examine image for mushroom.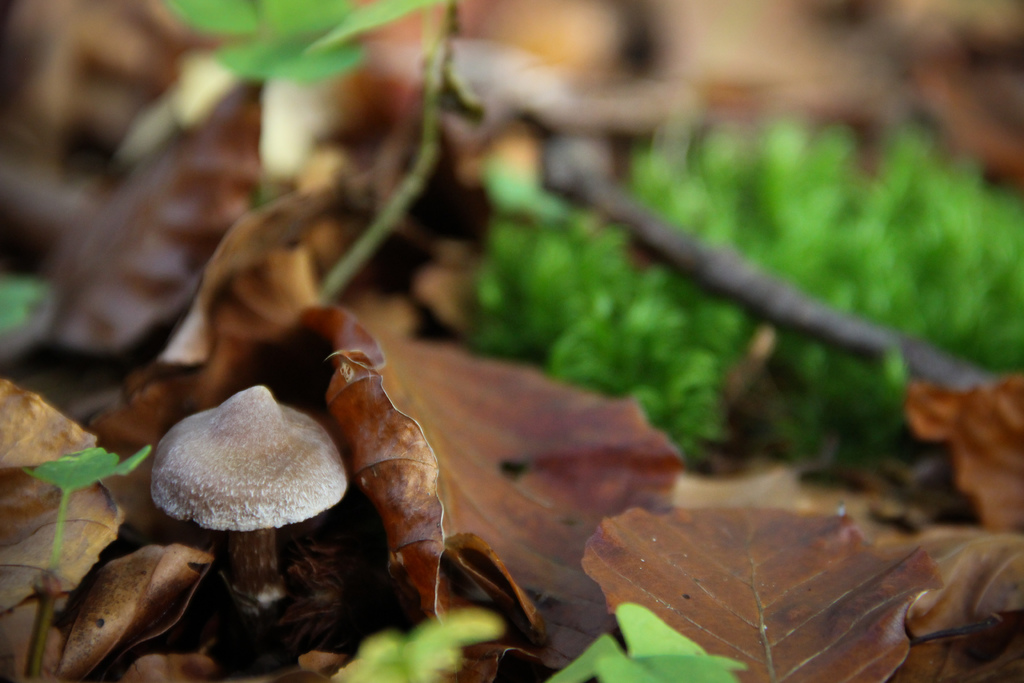
Examination result: x1=140 y1=392 x2=348 y2=586.
